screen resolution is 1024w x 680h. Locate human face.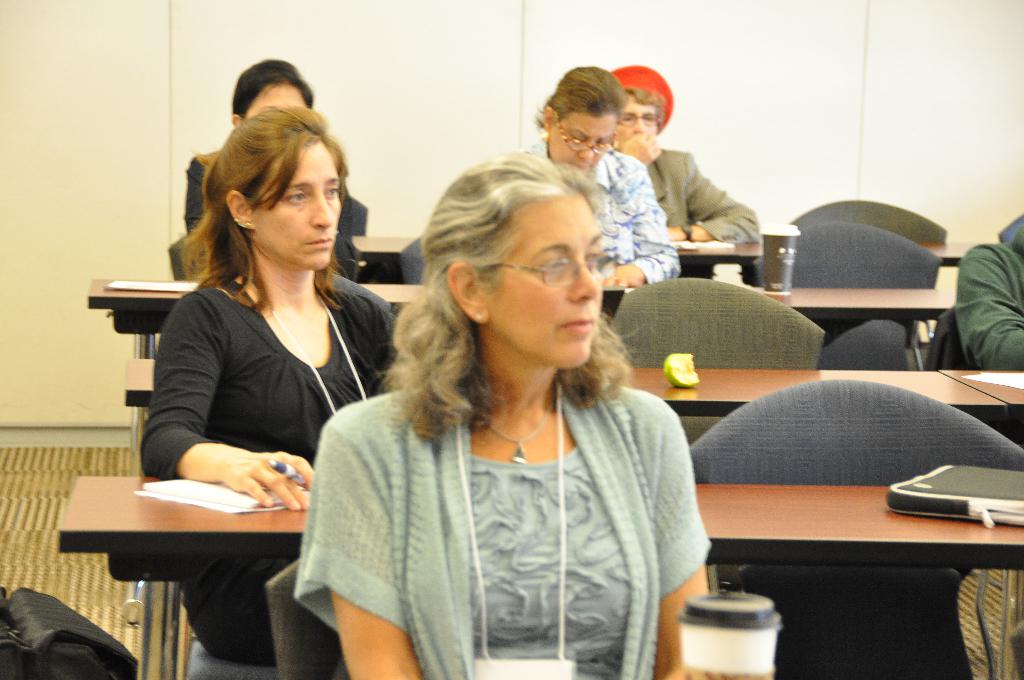
region(487, 193, 612, 368).
